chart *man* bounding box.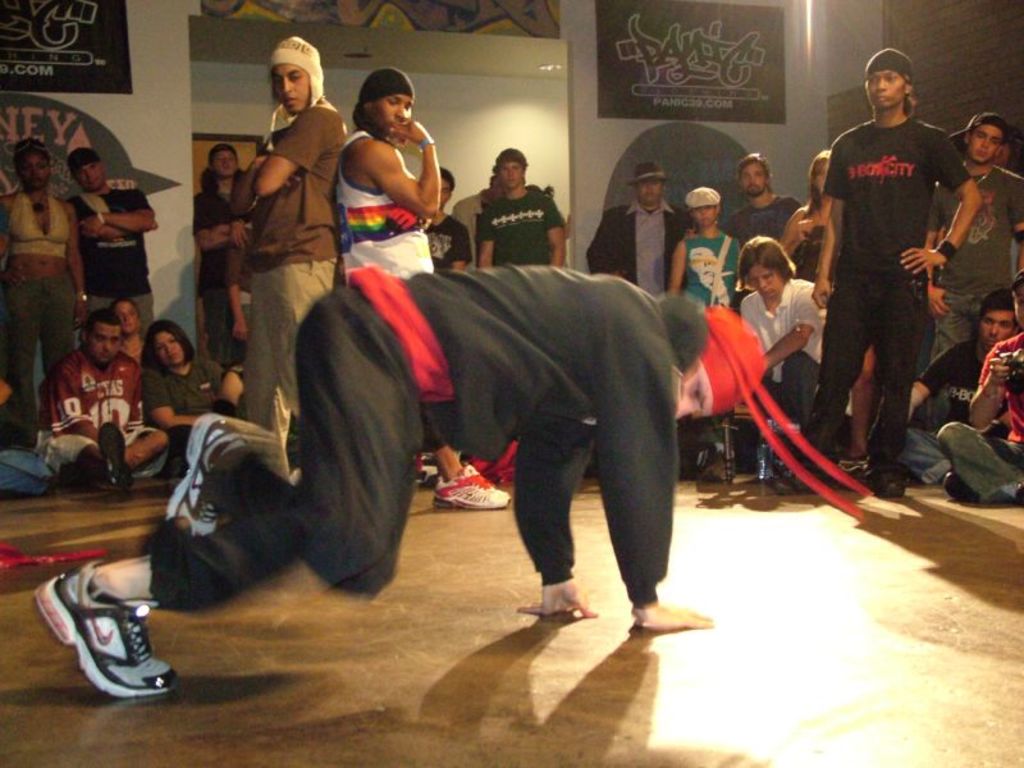
Charted: 477 141 568 268.
